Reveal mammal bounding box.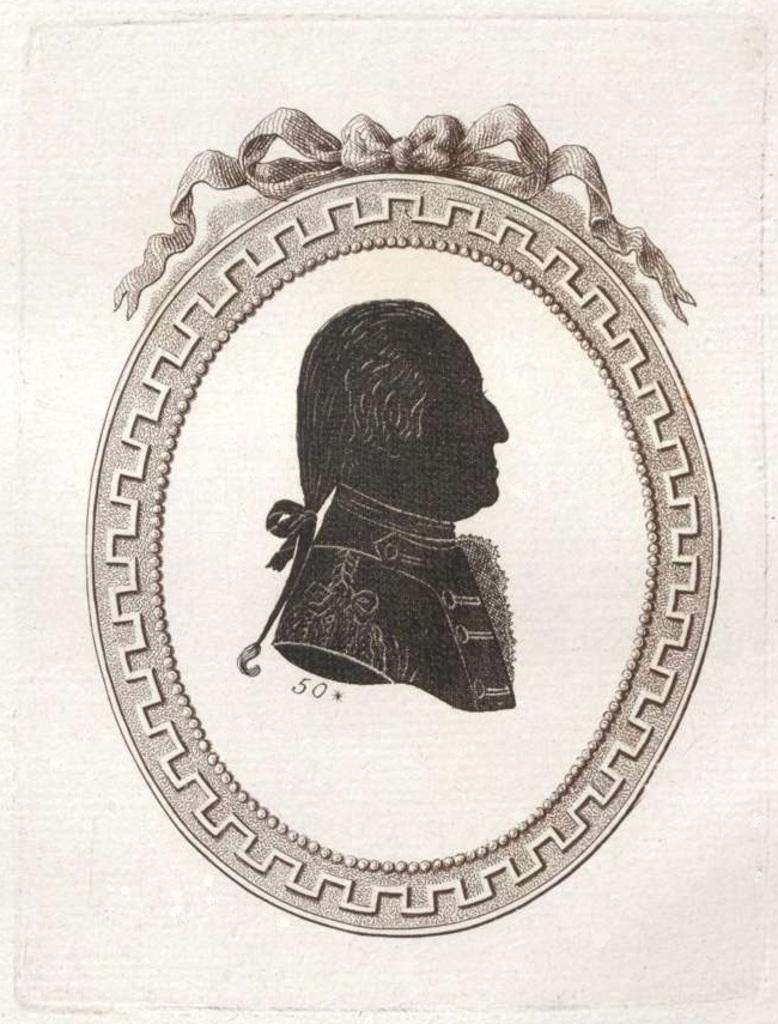
Revealed: [left=226, top=299, right=567, bottom=757].
